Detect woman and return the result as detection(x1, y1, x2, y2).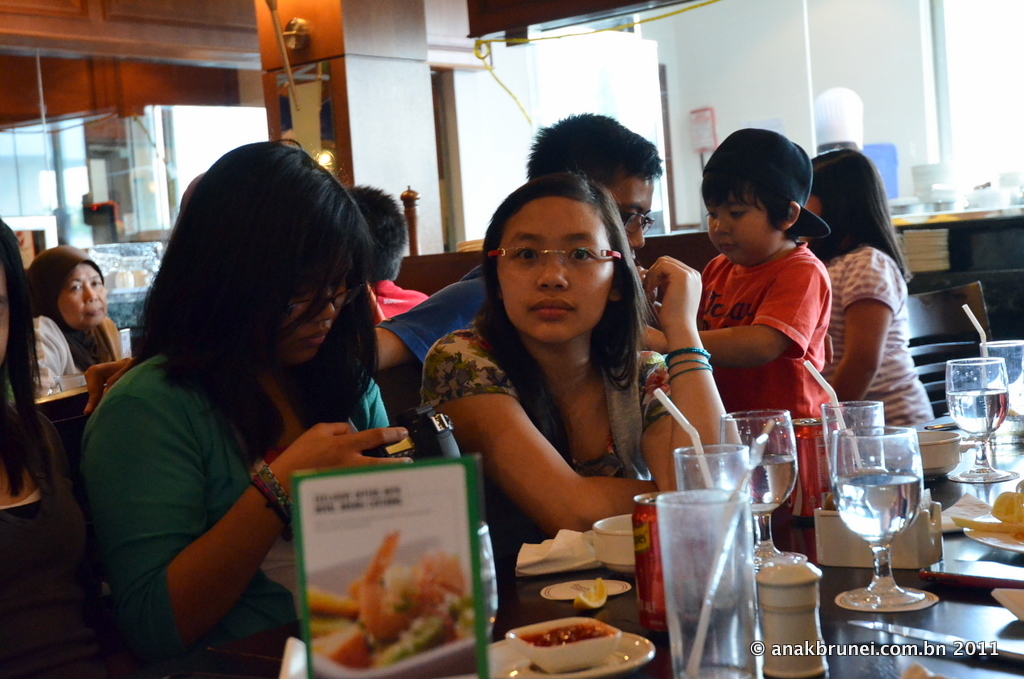
detection(0, 205, 73, 678).
